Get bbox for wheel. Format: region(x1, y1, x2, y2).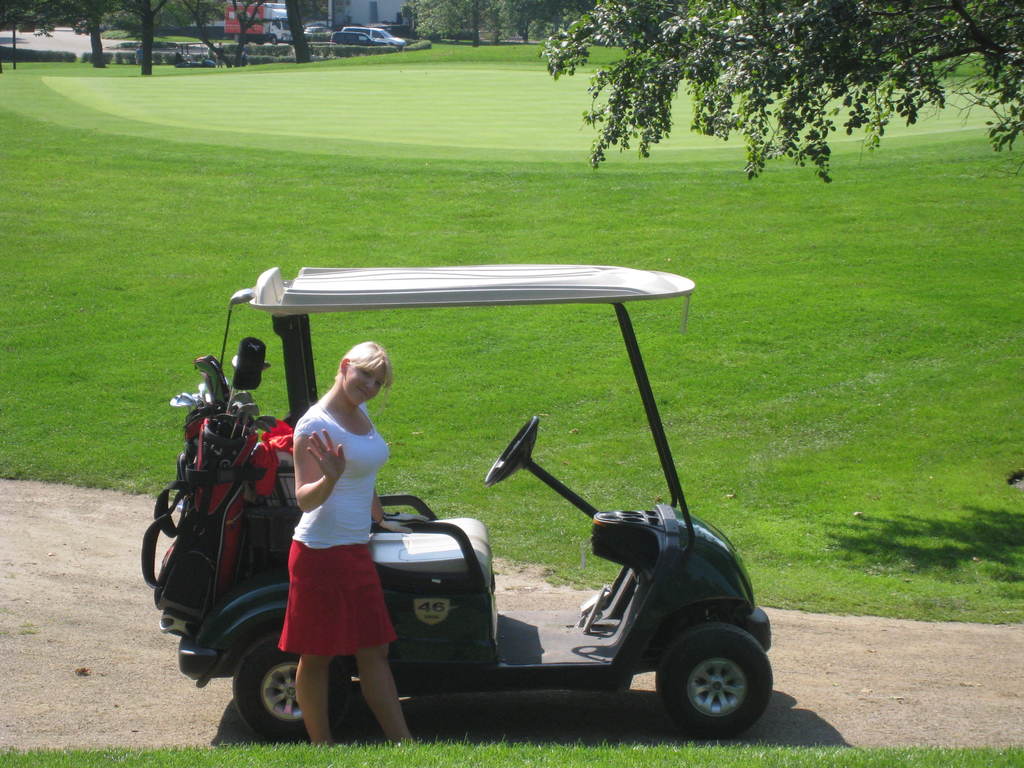
region(483, 419, 537, 490).
